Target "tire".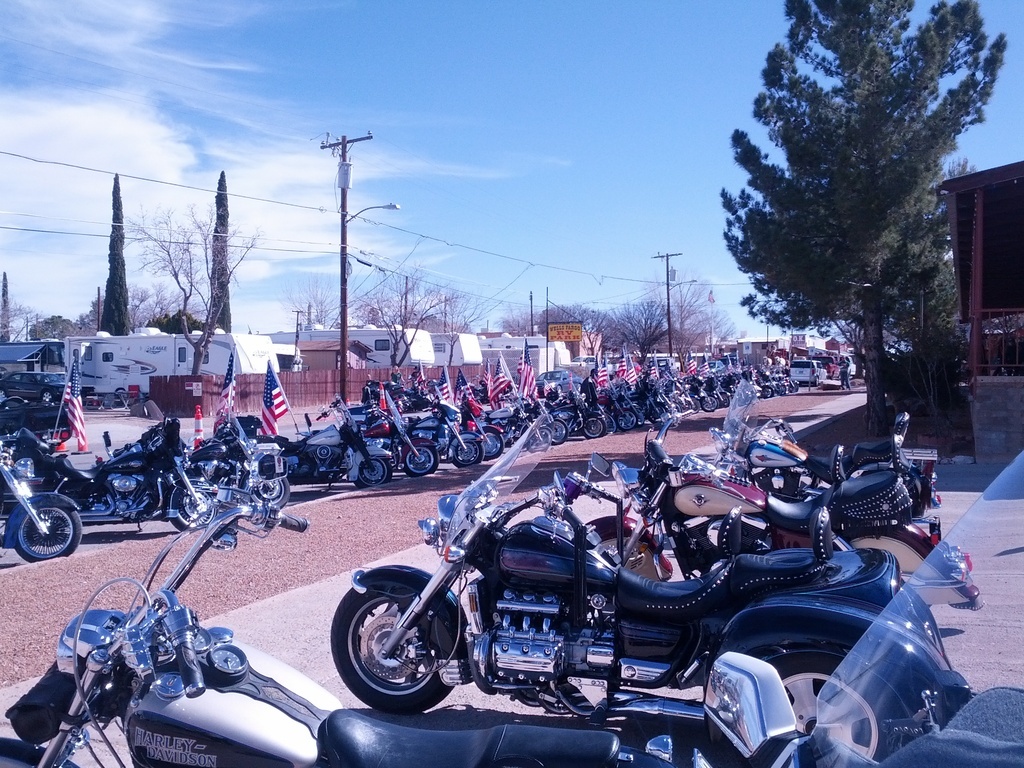
Target region: [617,412,627,429].
